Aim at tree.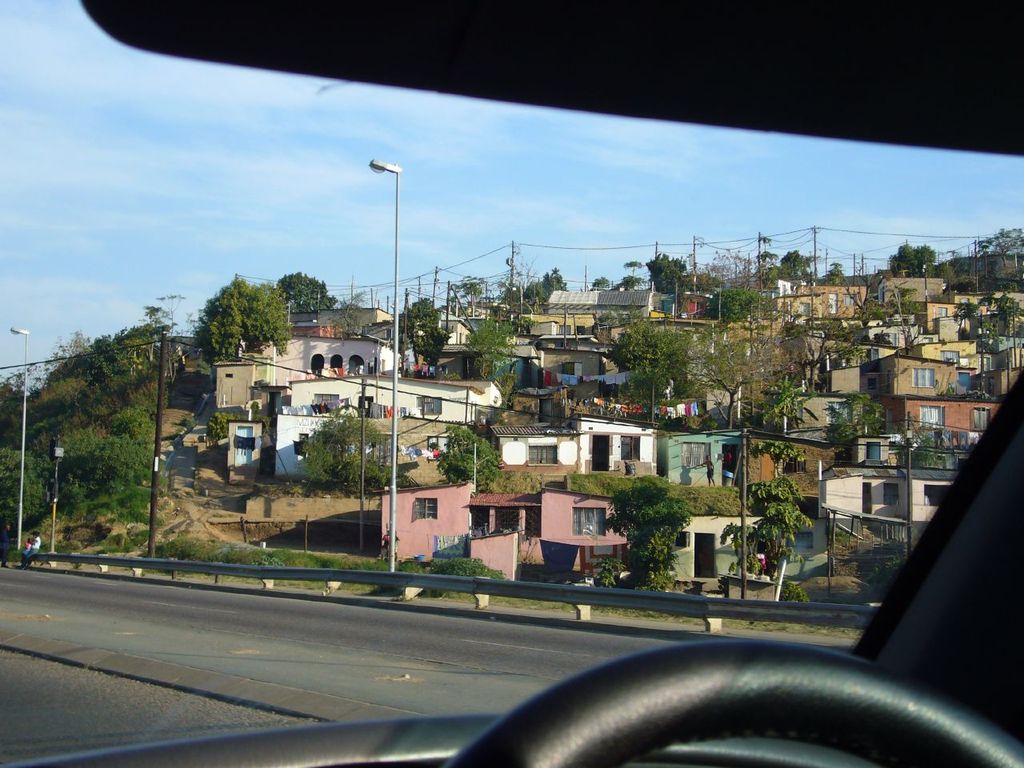
Aimed at rect(610, 474, 692, 590).
